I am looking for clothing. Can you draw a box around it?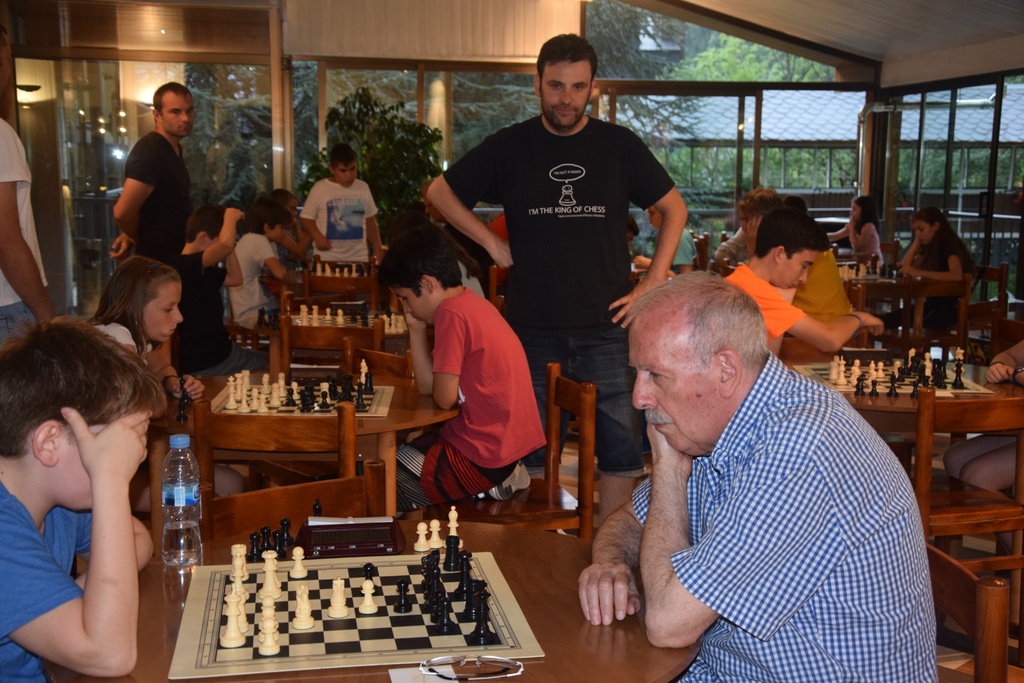
Sure, the bounding box is l=724, t=261, r=804, b=352.
